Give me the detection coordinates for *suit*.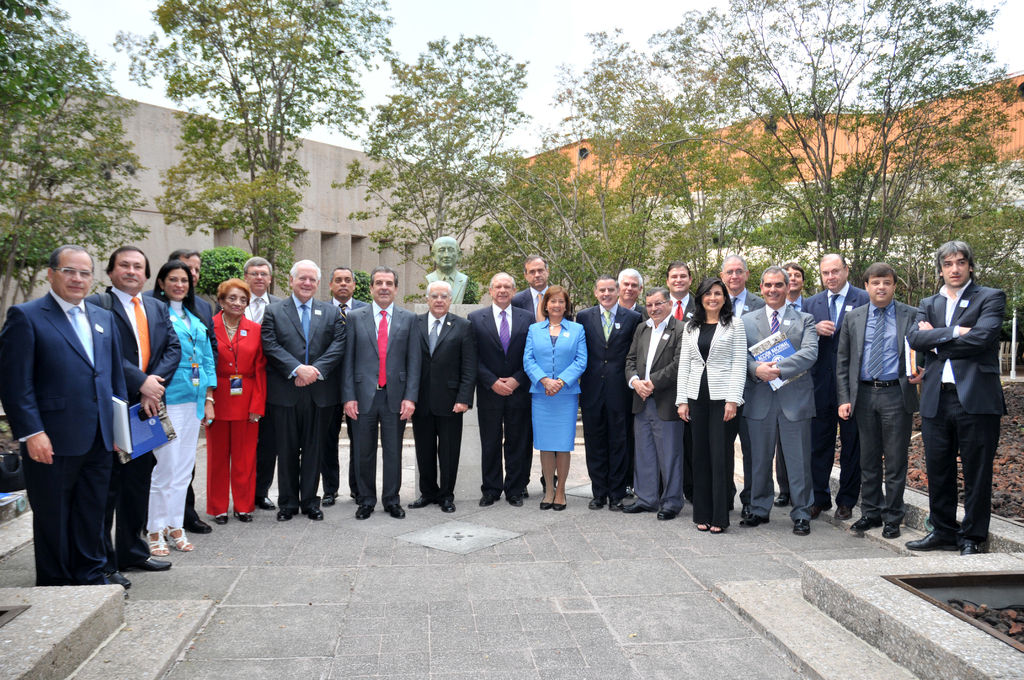
x1=417, y1=310, x2=476, y2=499.
